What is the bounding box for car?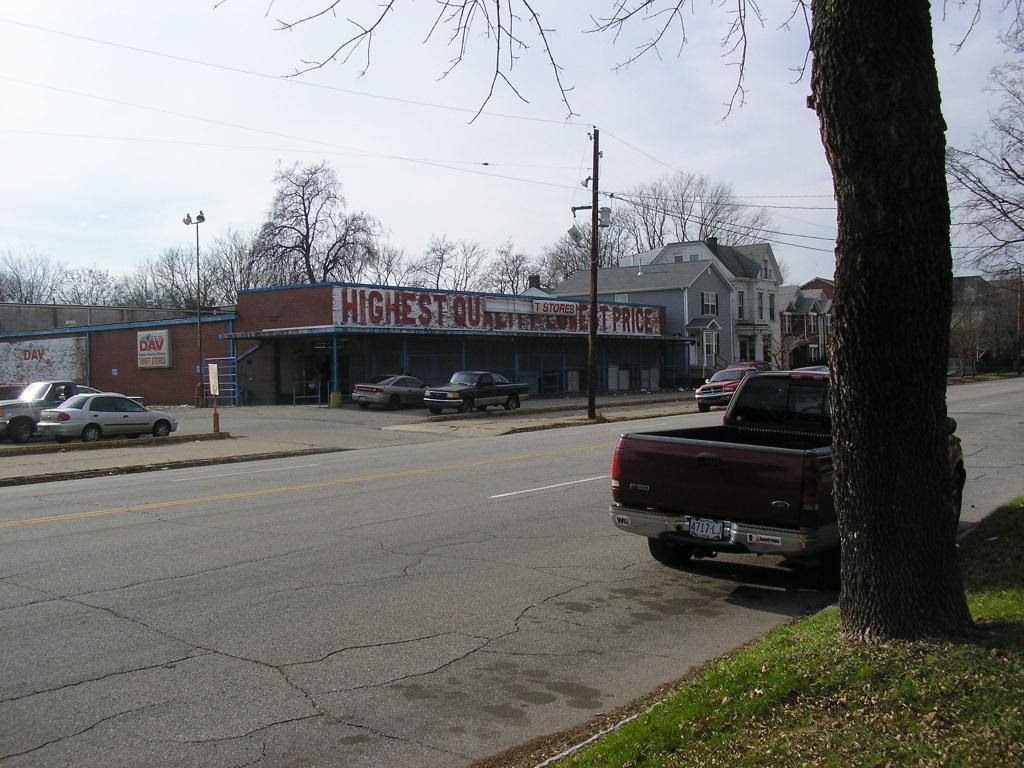
{"x1": 351, "y1": 373, "x2": 429, "y2": 406}.
